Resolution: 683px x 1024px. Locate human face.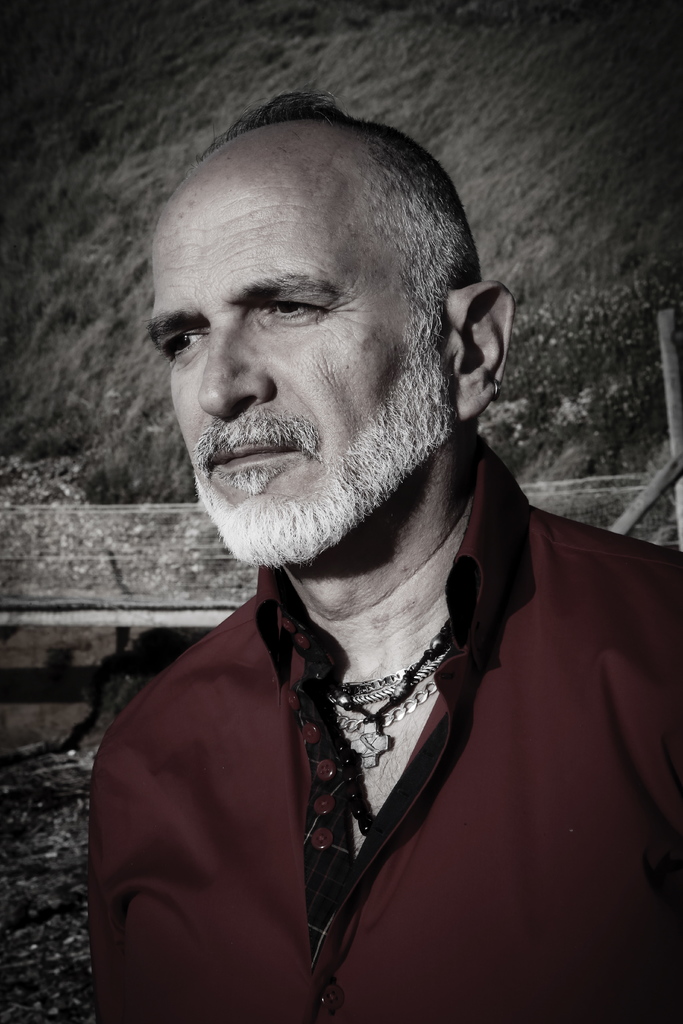
{"left": 143, "top": 129, "right": 414, "bottom": 514}.
